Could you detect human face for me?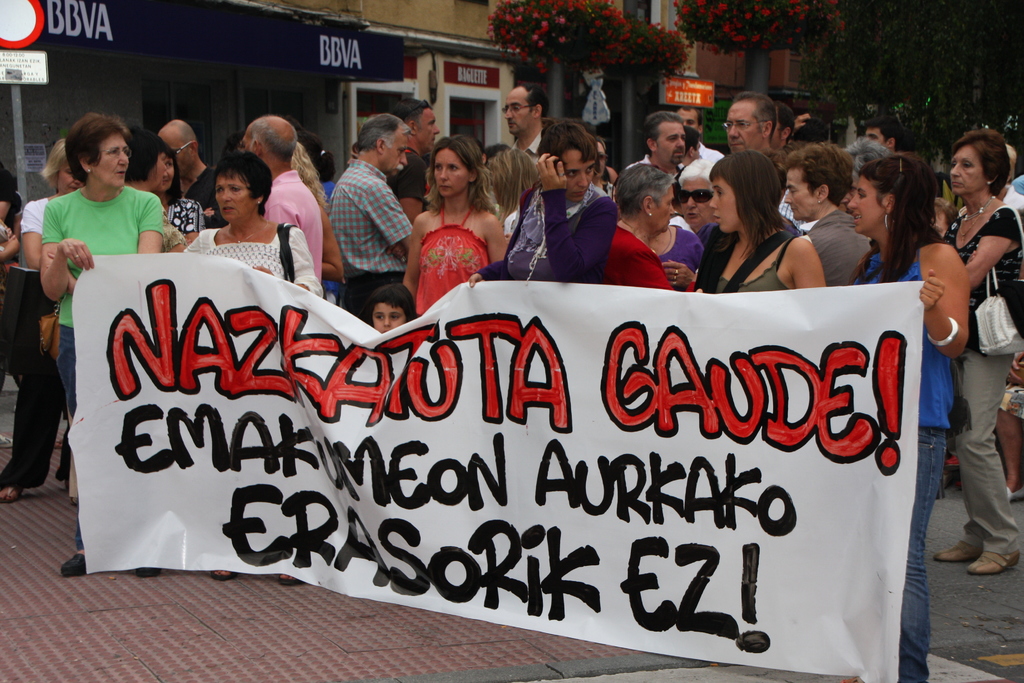
Detection result: [783, 169, 815, 220].
